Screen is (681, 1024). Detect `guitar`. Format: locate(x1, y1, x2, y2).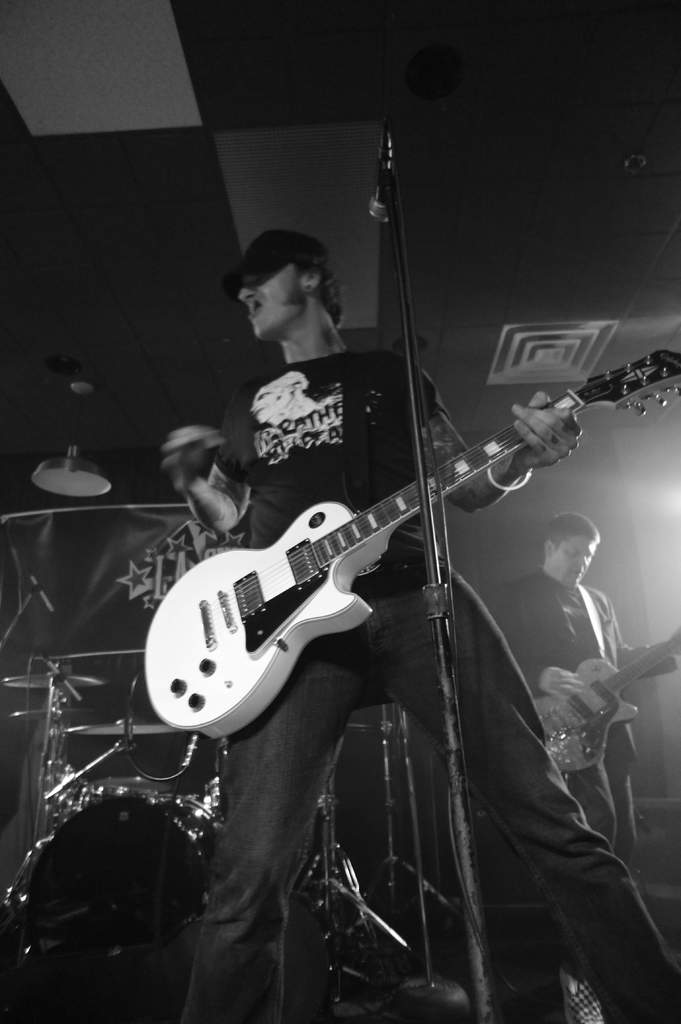
locate(531, 626, 680, 778).
